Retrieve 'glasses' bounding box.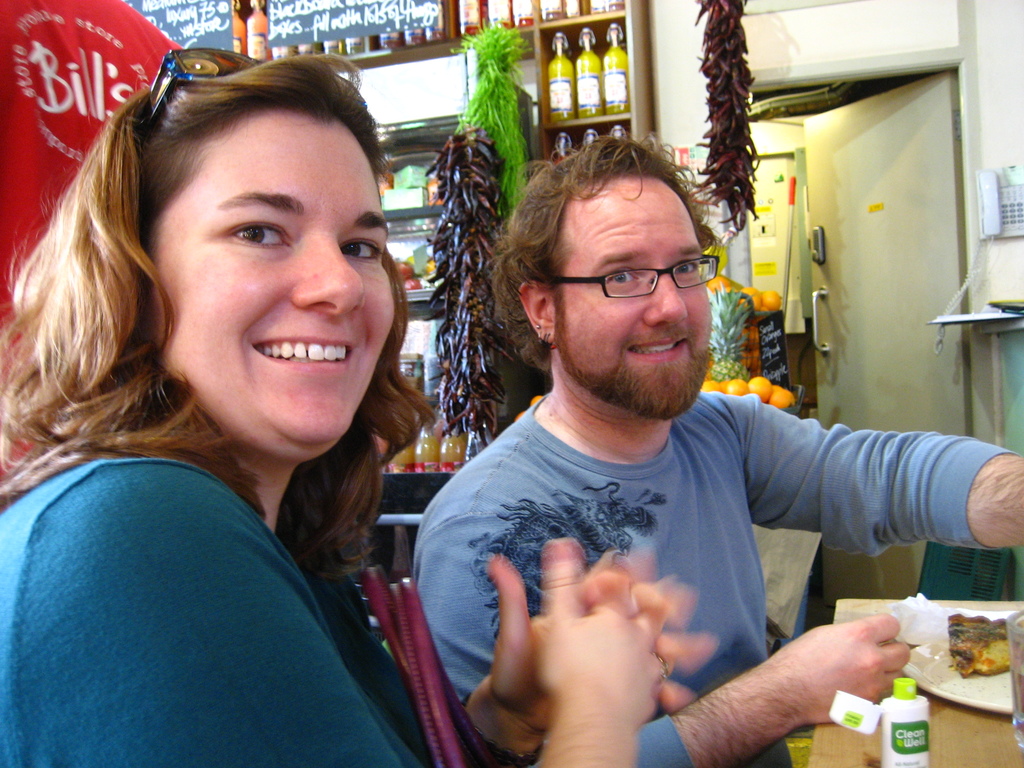
Bounding box: detection(134, 47, 275, 135).
